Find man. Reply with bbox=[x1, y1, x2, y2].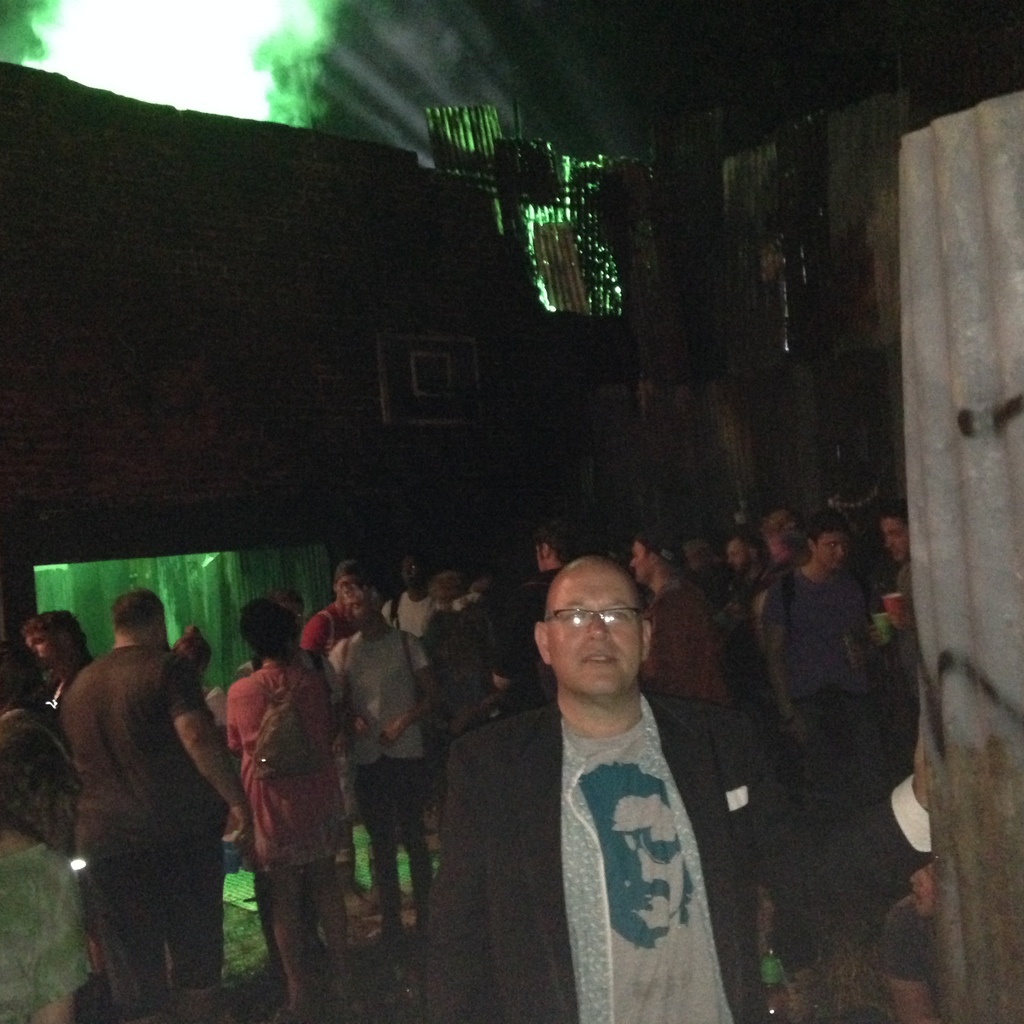
bbox=[495, 528, 580, 729].
